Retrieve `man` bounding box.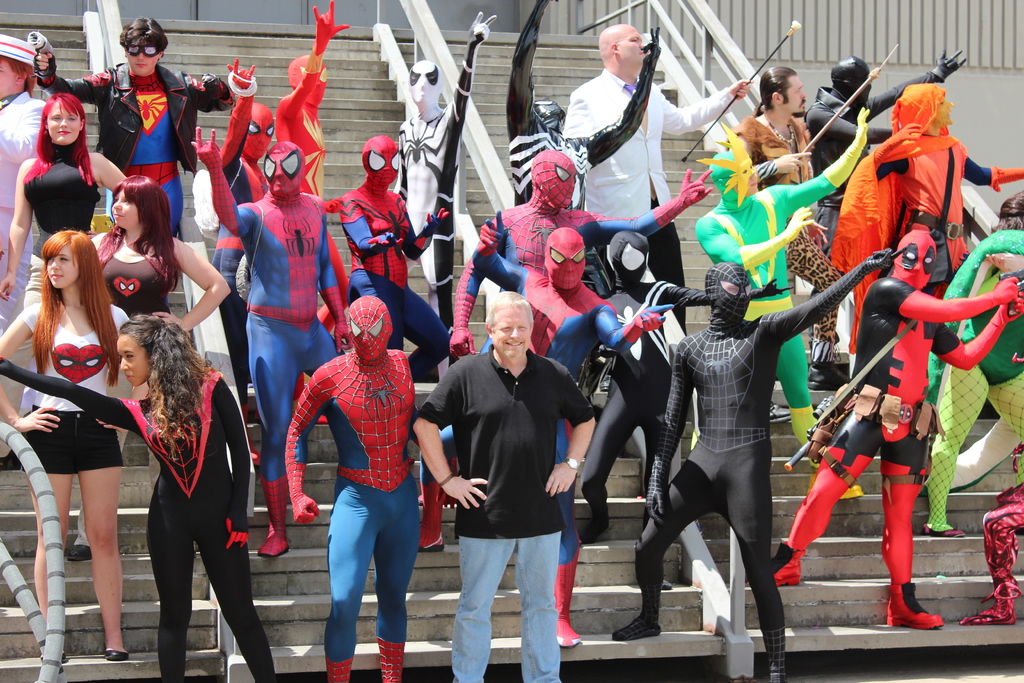
Bounding box: {"x1": 190, "y1": 125, "x2": 357, "y2": 557}.
